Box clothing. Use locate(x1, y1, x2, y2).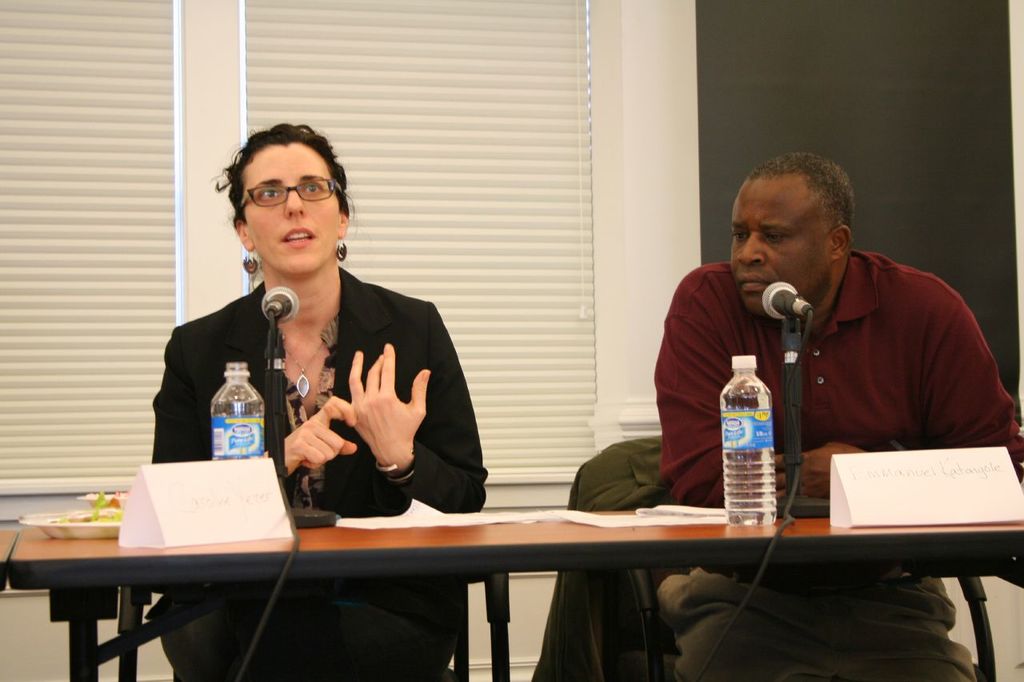
locate(150, 259, 486, 681).
